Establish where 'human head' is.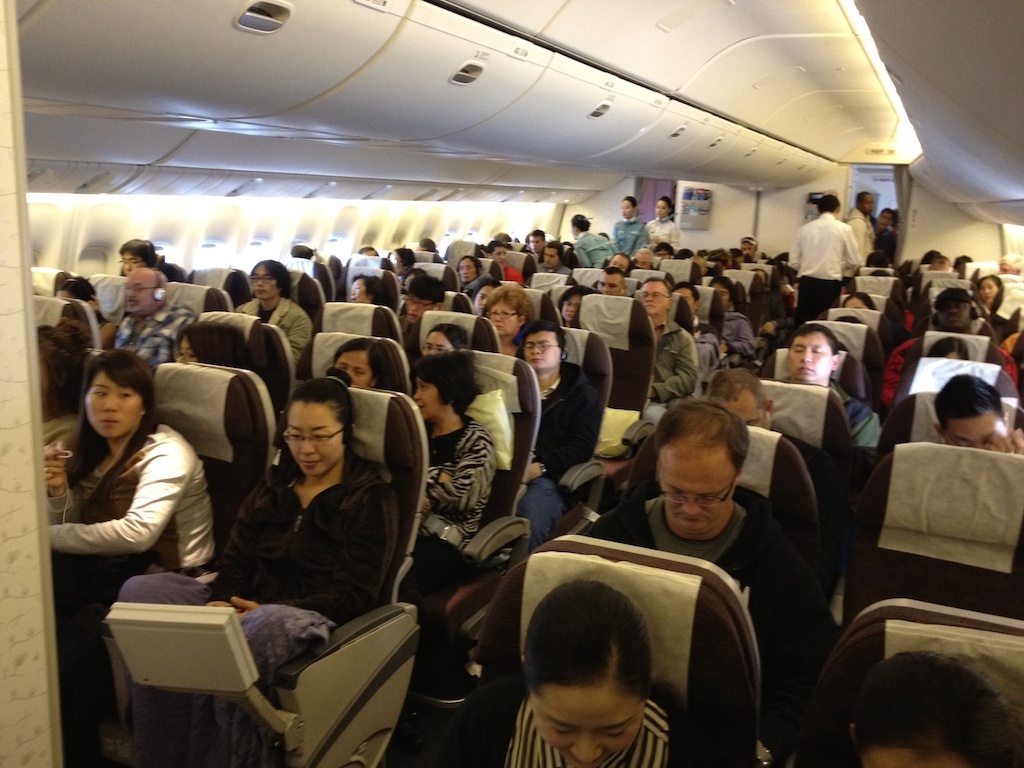
Established at (348, 275, 383, 306).
